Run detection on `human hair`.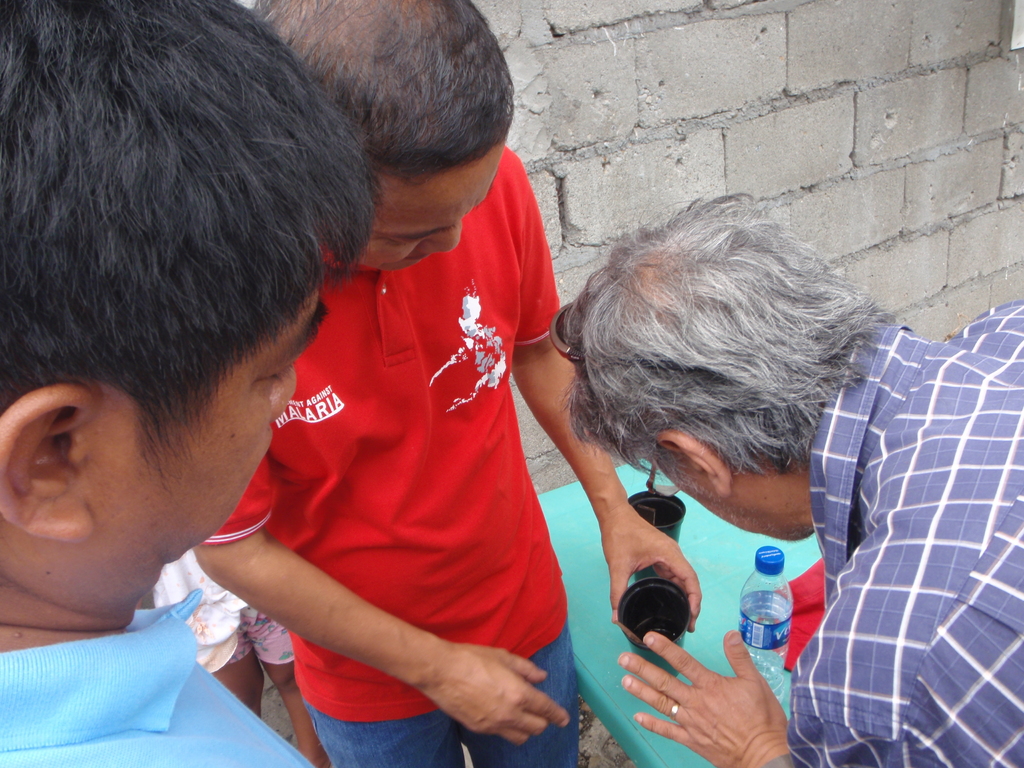
Result: 249,0,518,183.
